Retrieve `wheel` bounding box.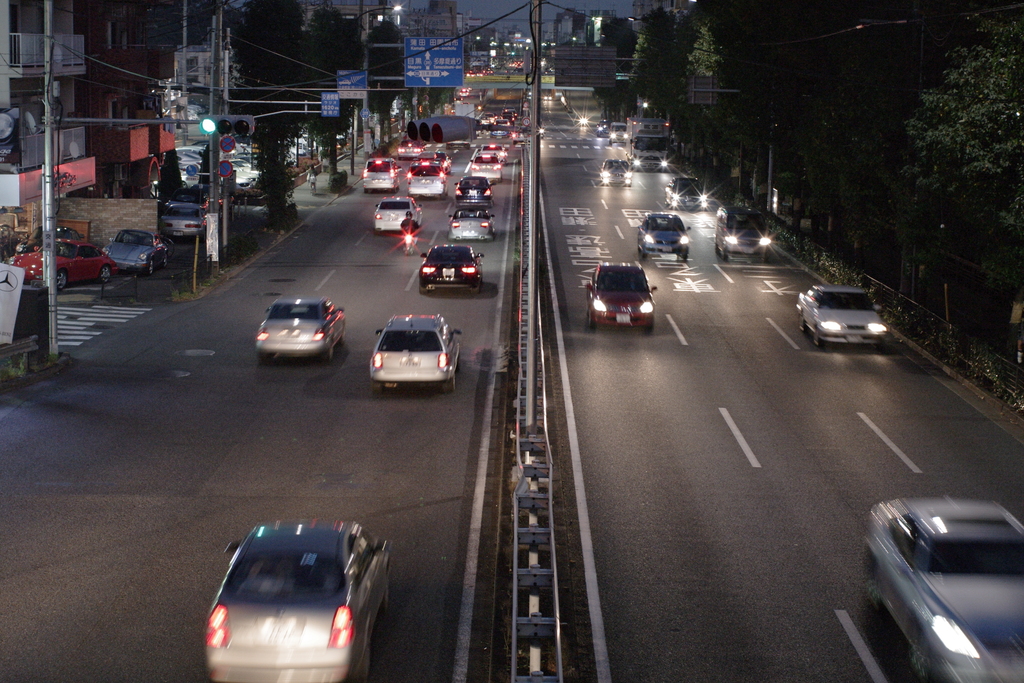
Bounding box: x1=325, y1=342, x2=331, y2=361.
